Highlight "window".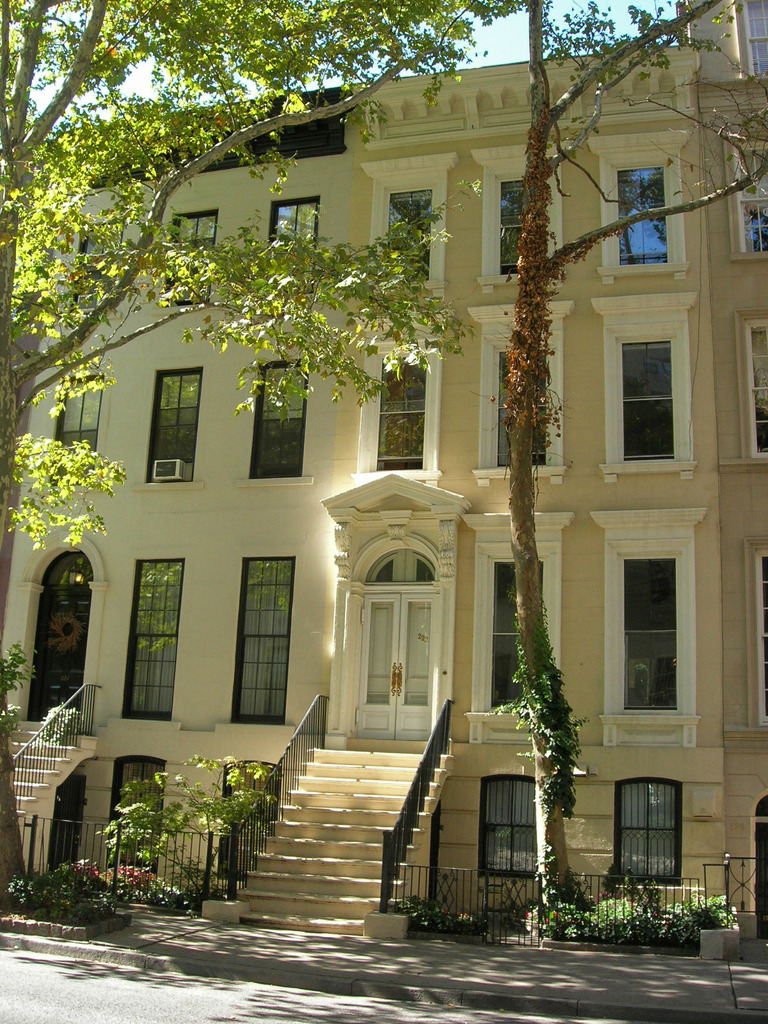
Highlighted region: 612,296,701,460.
